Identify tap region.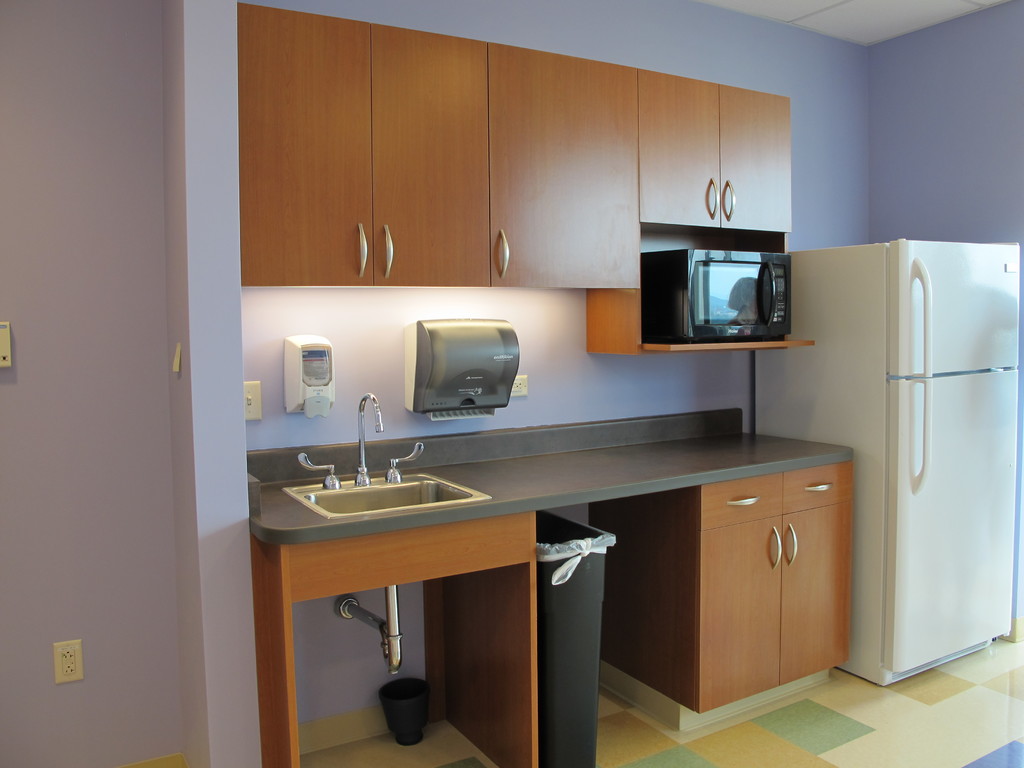
Region: left=351, top=387, right=388, bottom=483.
